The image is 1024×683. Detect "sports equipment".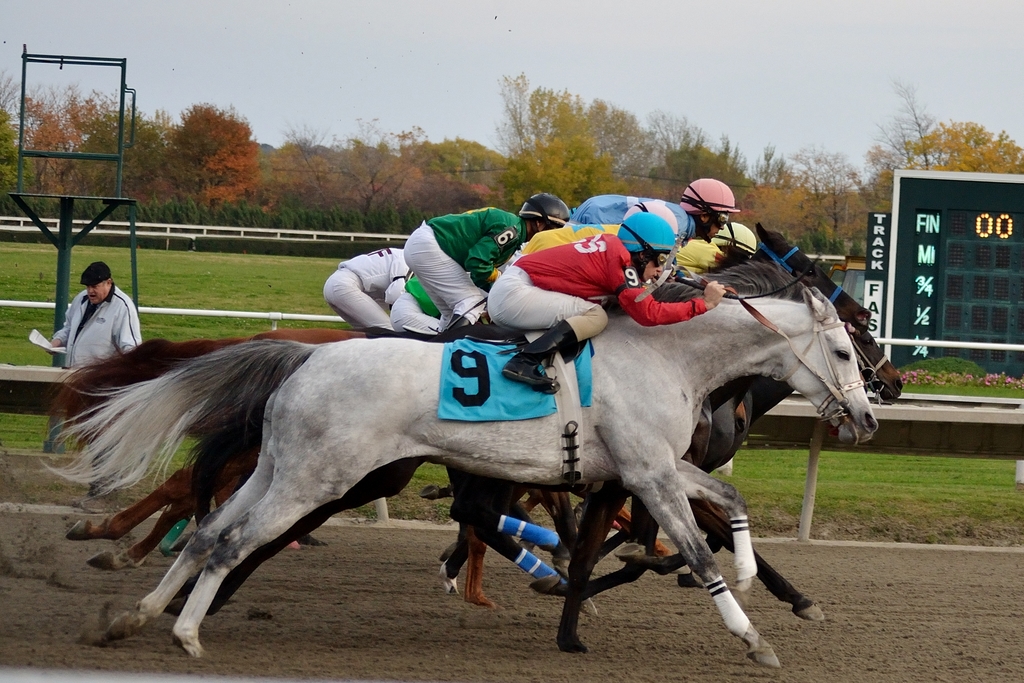
Detection: pyautogui.locateOnScreen(683, 176, 743, 242).
